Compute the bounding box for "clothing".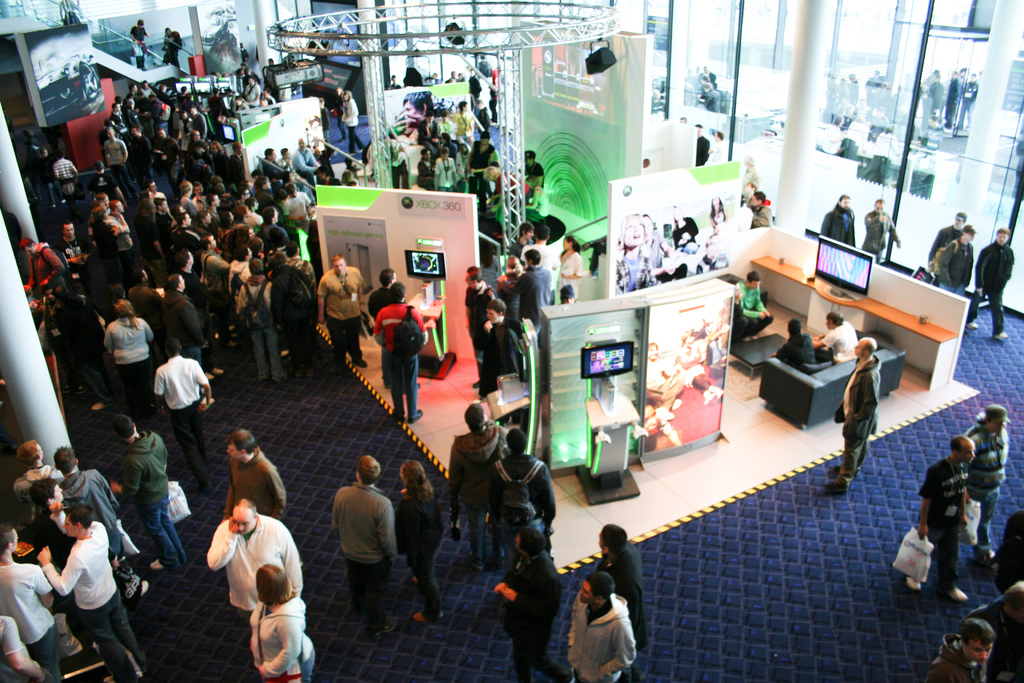
bbox=(257, 603, 312, 682).
